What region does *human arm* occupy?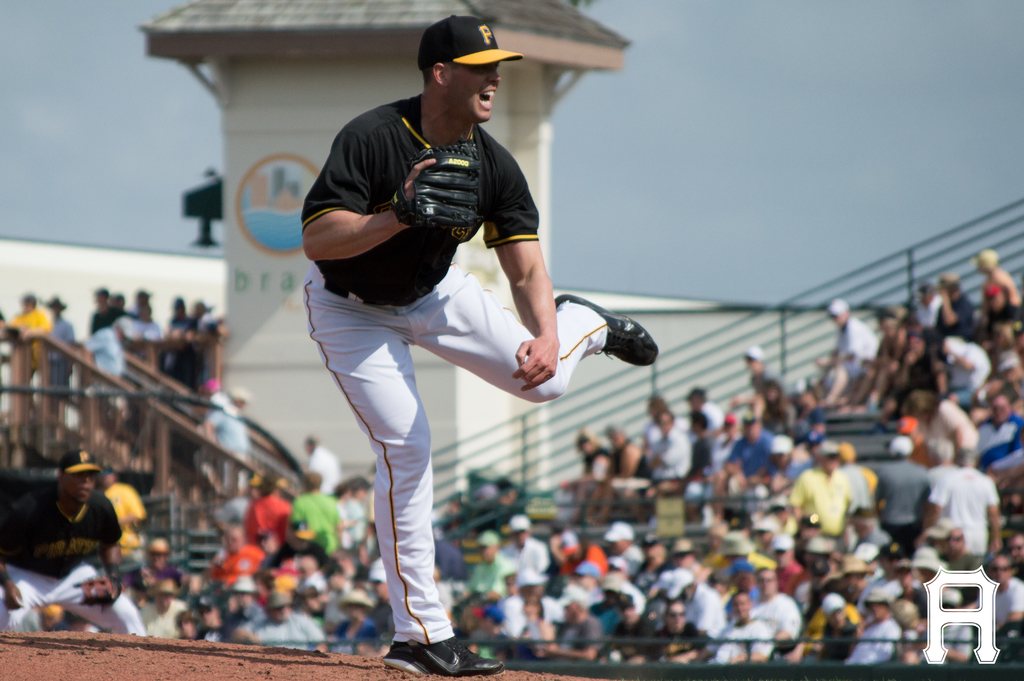
pyautogui.locateOnScreen(204, 557, 225, 581).
